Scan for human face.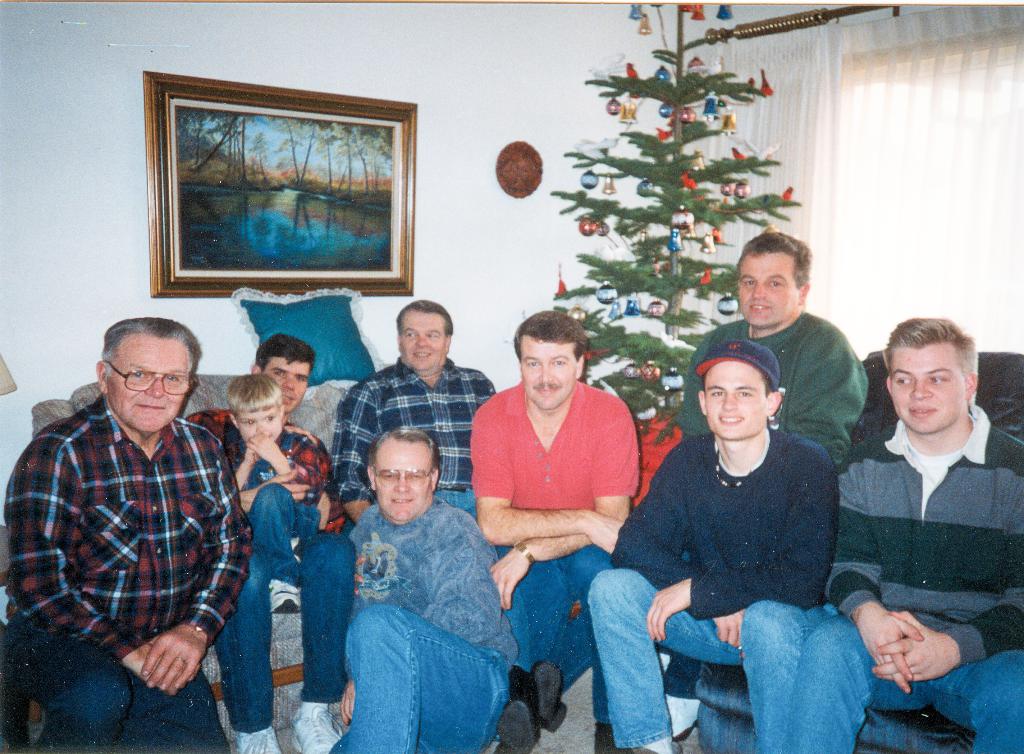
Scan result: bbox=[705, 360, 765, 438].
